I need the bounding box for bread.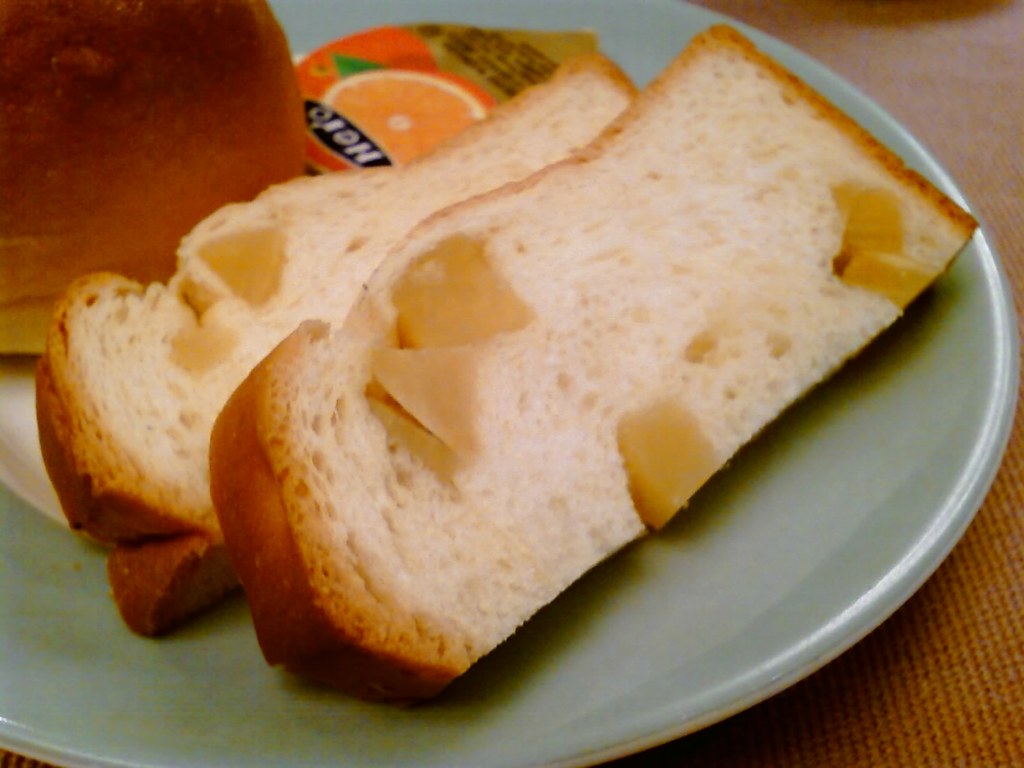
Here it is: crop(0, 0, 309, 358).
